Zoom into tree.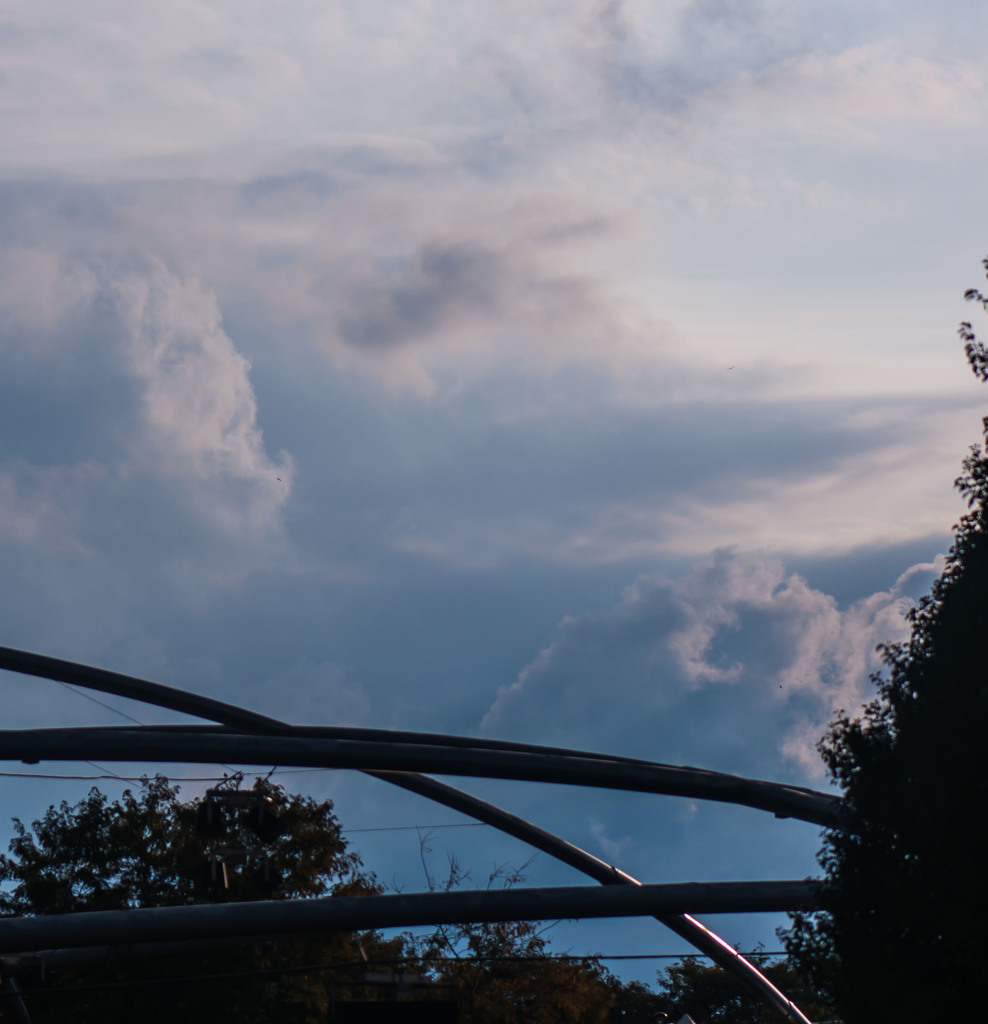
Zoom target: <bbox>585, 953, 786, 1023</bbox>.
